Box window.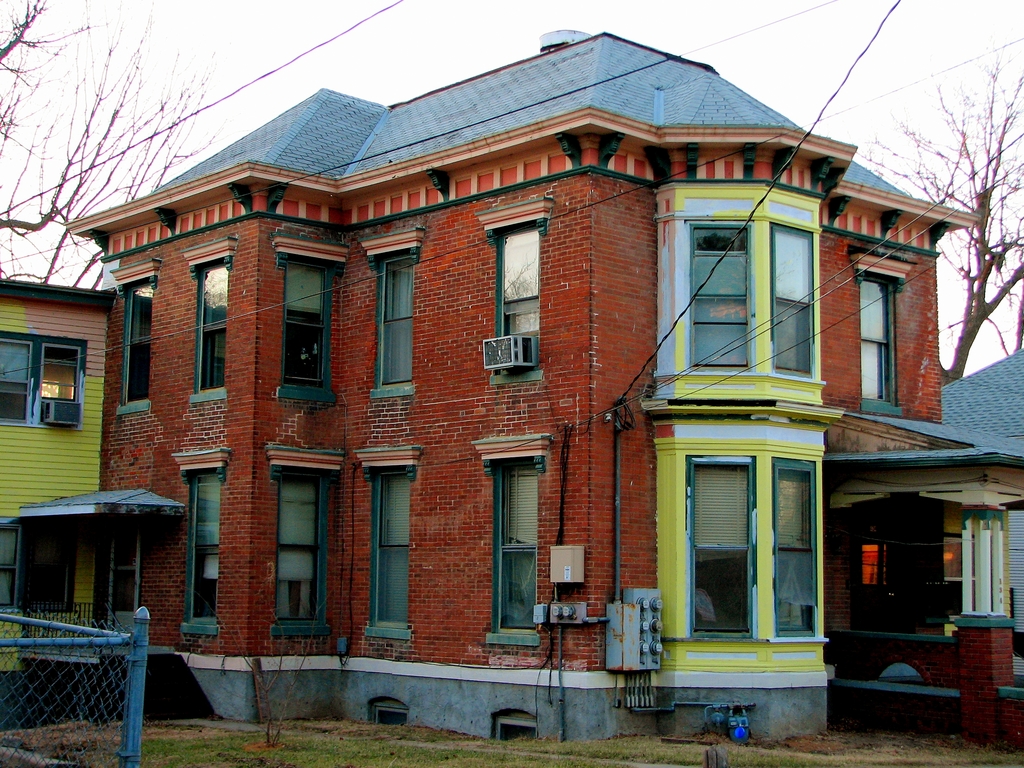
[left=182, top=243, right=239, bottom=407].
